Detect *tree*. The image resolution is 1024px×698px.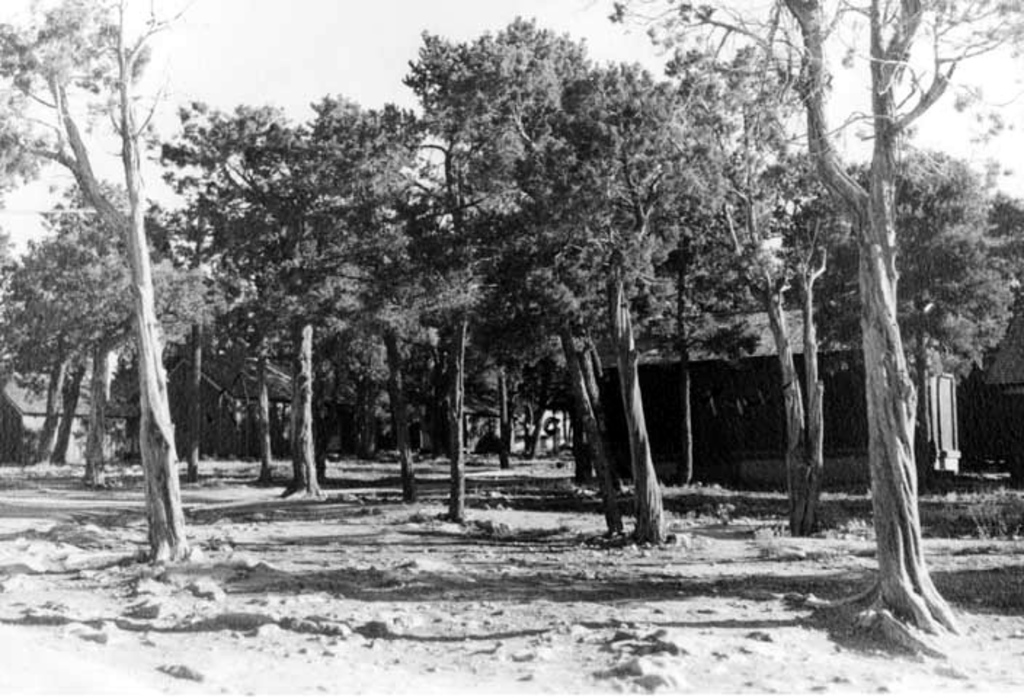
223/87/412/512.
